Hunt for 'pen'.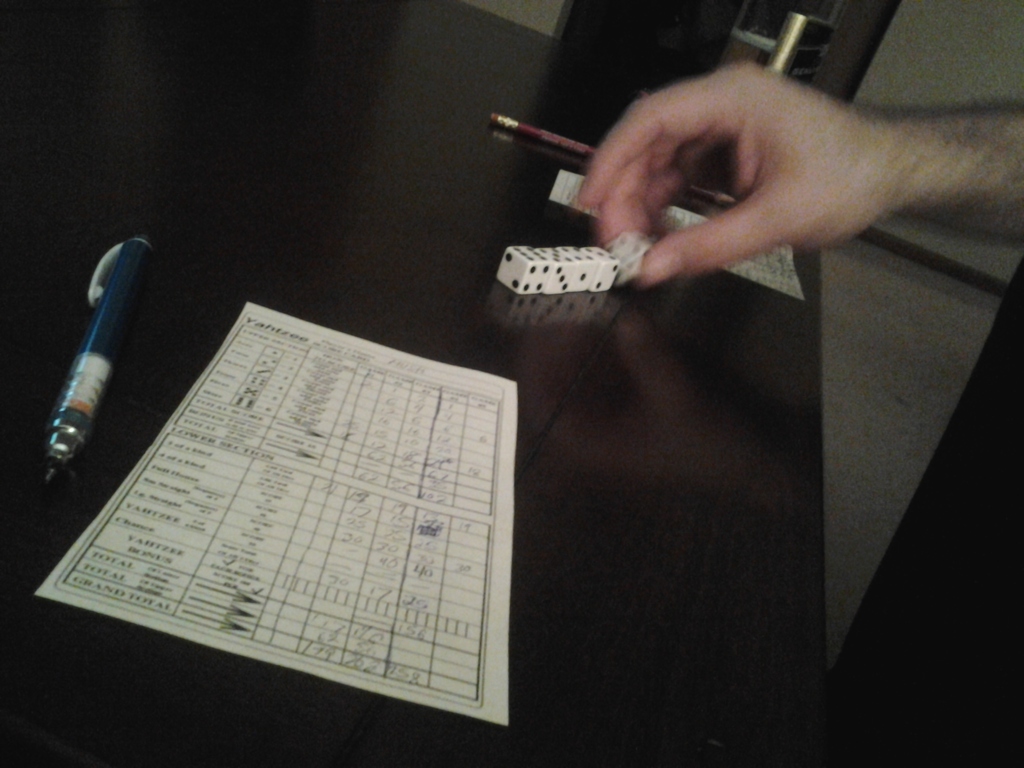
Hunted down at select_region(52, 236, 147, 463).
